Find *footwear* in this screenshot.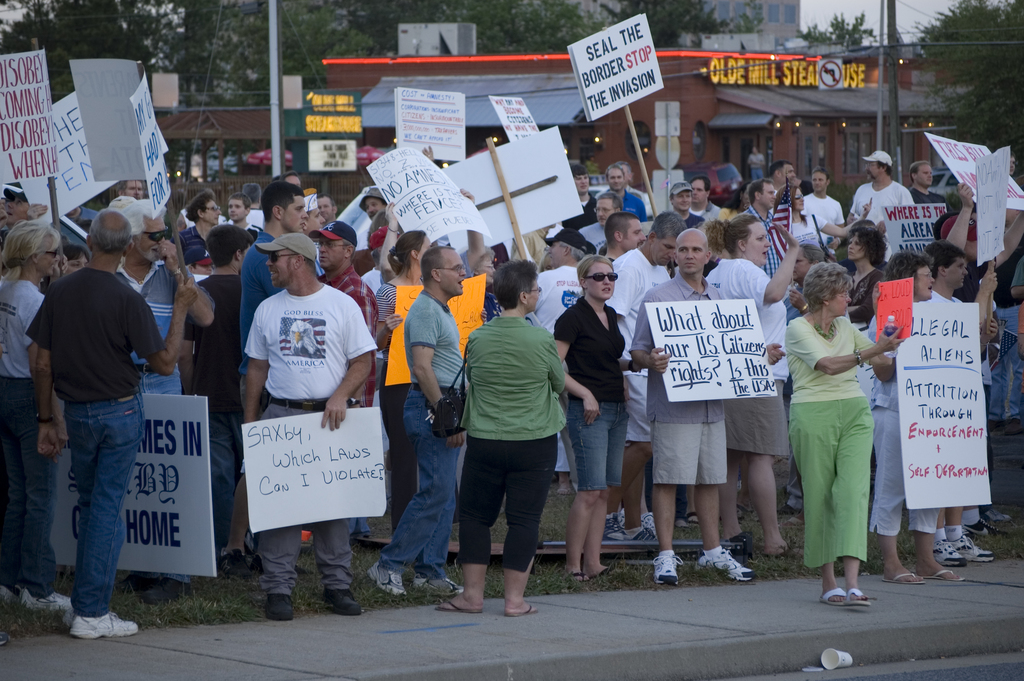
The bounding box for *footwear* is region(959, 534, 993, 561).
